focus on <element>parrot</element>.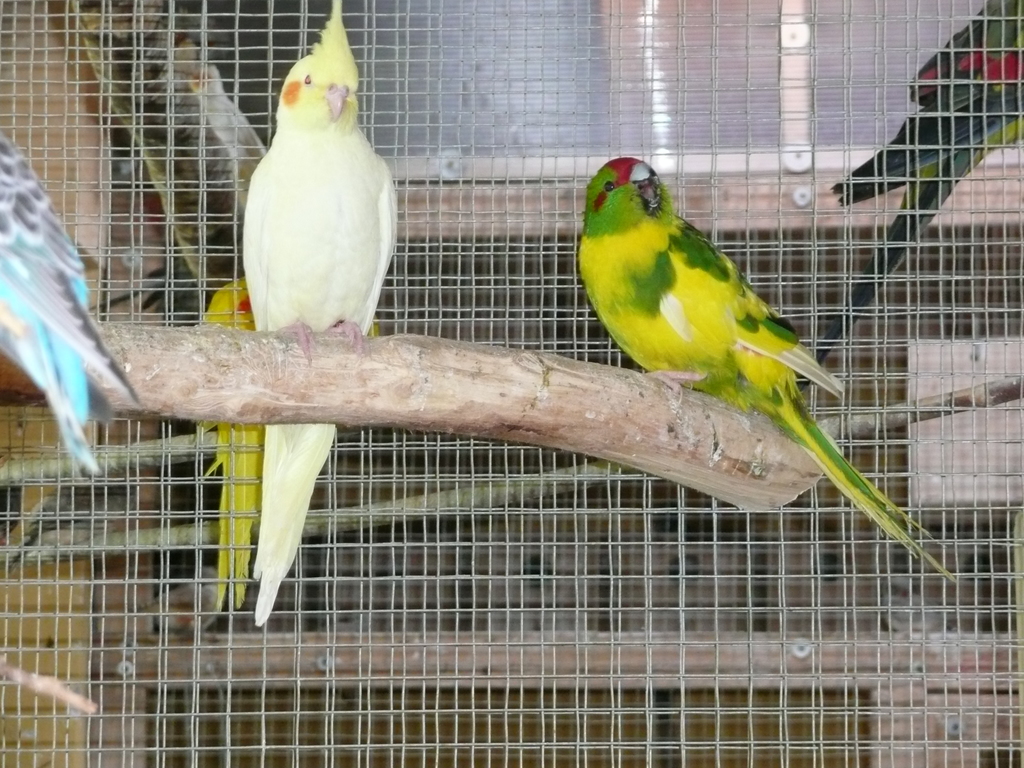
Focused at region(199, 276, 376, 616).
